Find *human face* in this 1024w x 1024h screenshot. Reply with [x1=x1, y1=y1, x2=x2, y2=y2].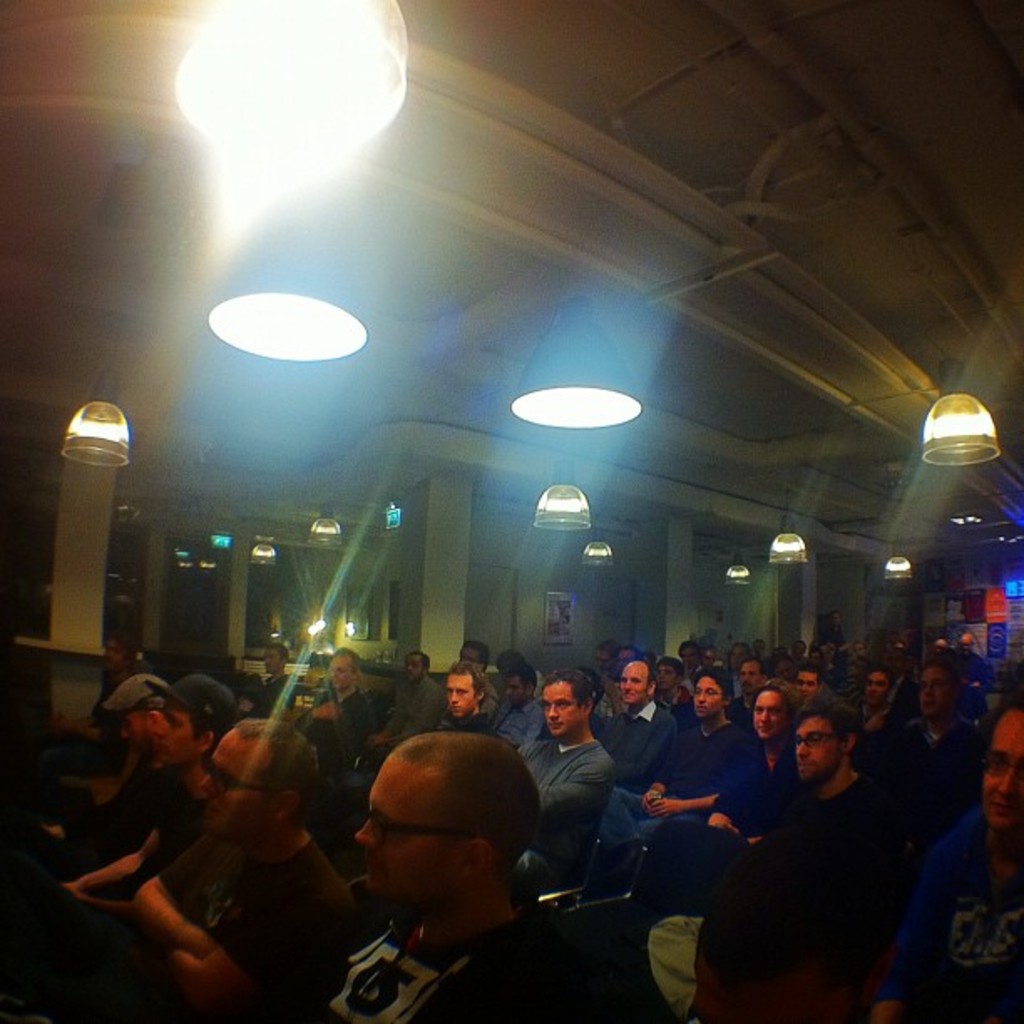
[x1=152, y1=703, x2=191, y2=763].
